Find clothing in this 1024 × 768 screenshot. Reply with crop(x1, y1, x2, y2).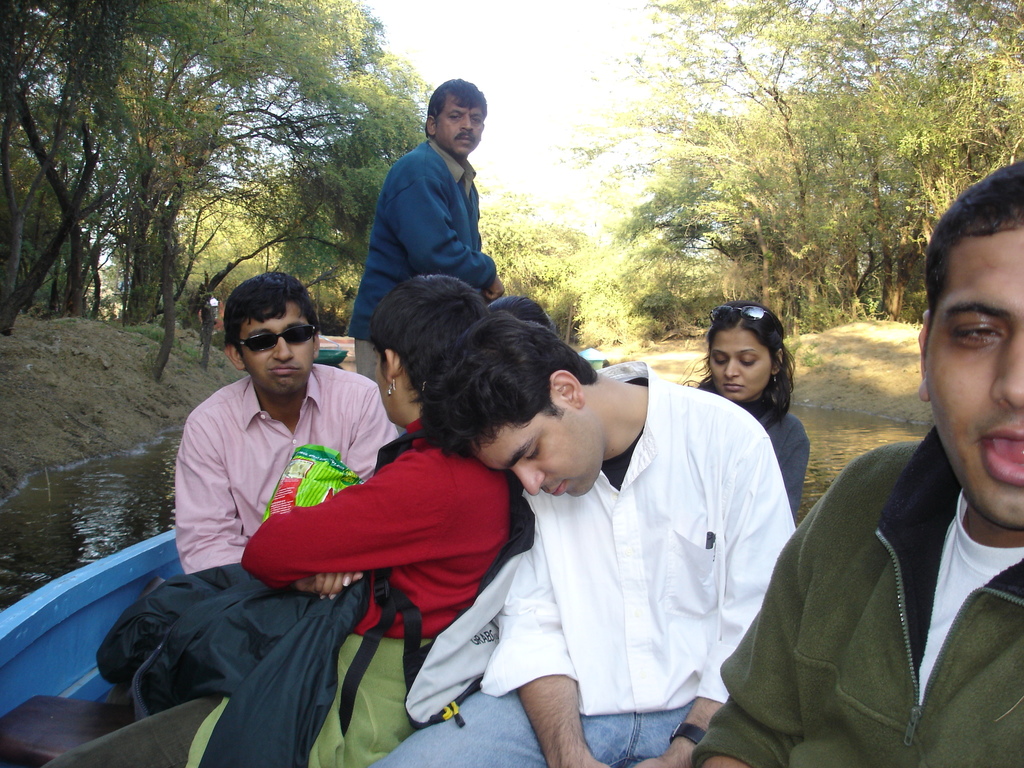
crop(364, 351, 798, 767).
